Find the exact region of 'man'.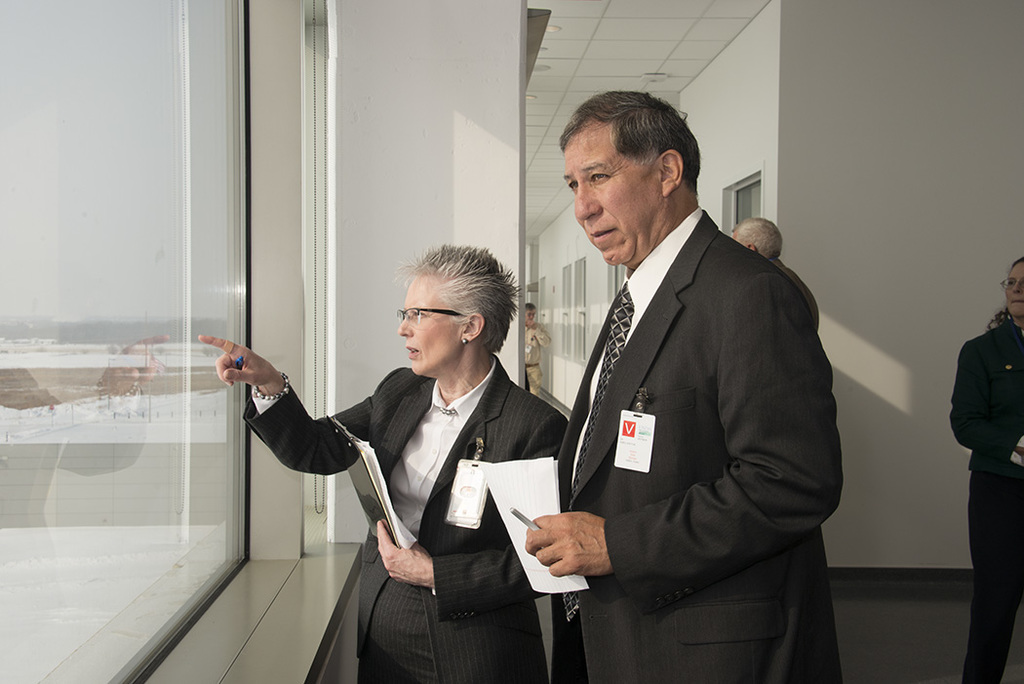
Exact region: bbox(730, 220, 815, 331).
